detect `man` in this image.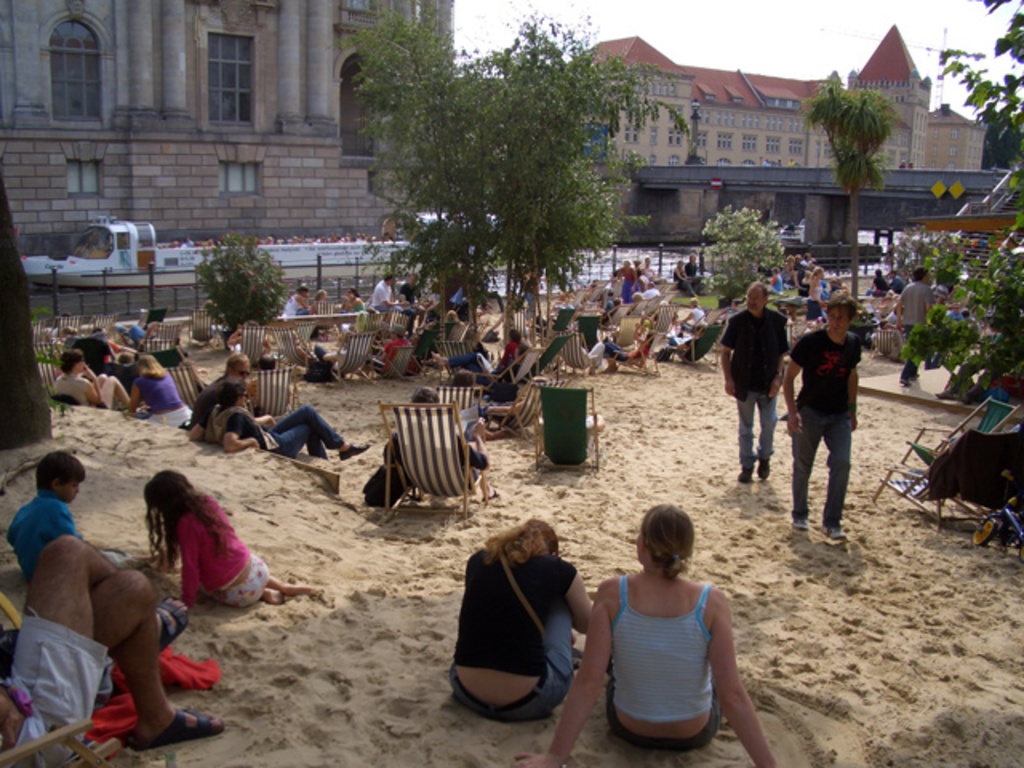
Detection: 718 282 792 483.
